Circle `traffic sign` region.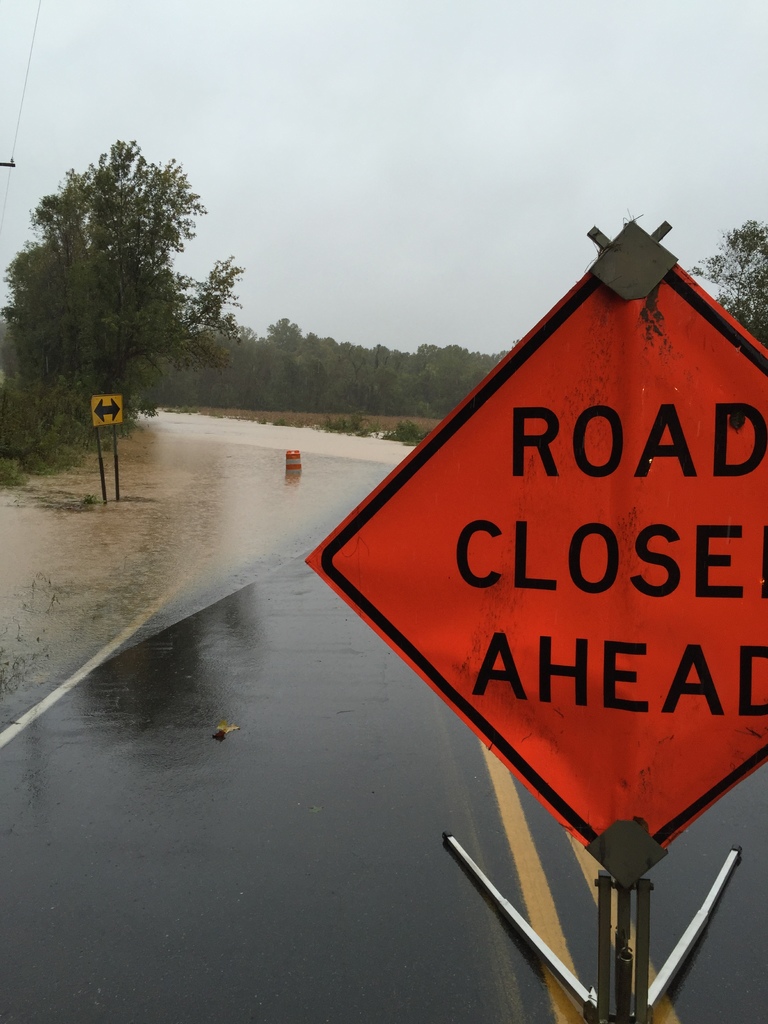
Region: <region>303, 225, 767, 882</region>.
